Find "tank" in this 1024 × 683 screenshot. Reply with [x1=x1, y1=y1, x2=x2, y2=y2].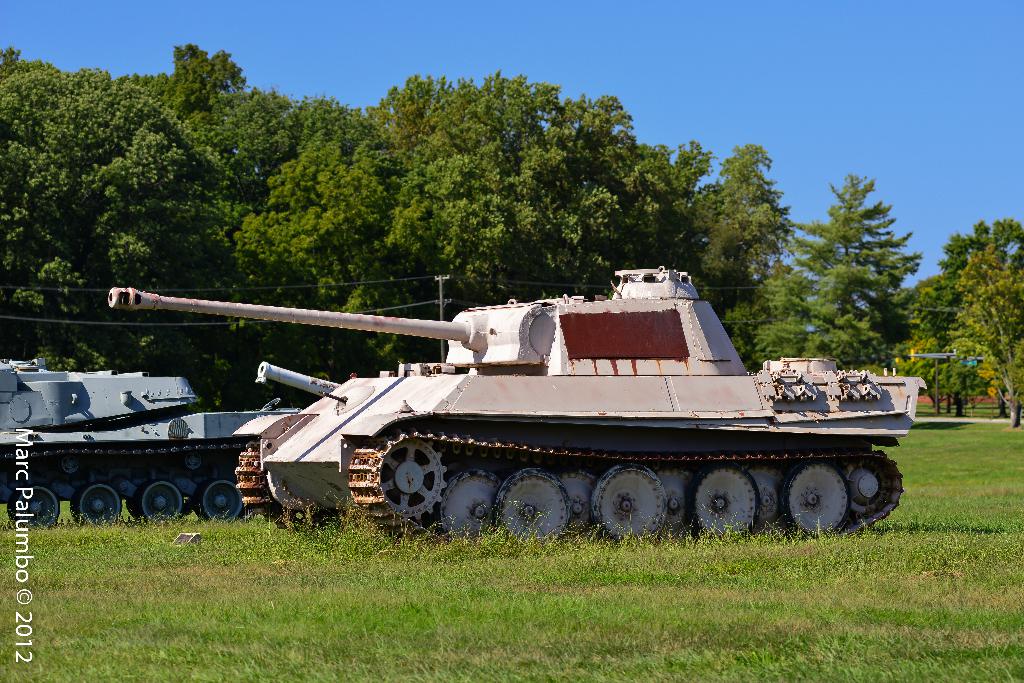
[x1=254, y1=361, x2=456, y2=384].
